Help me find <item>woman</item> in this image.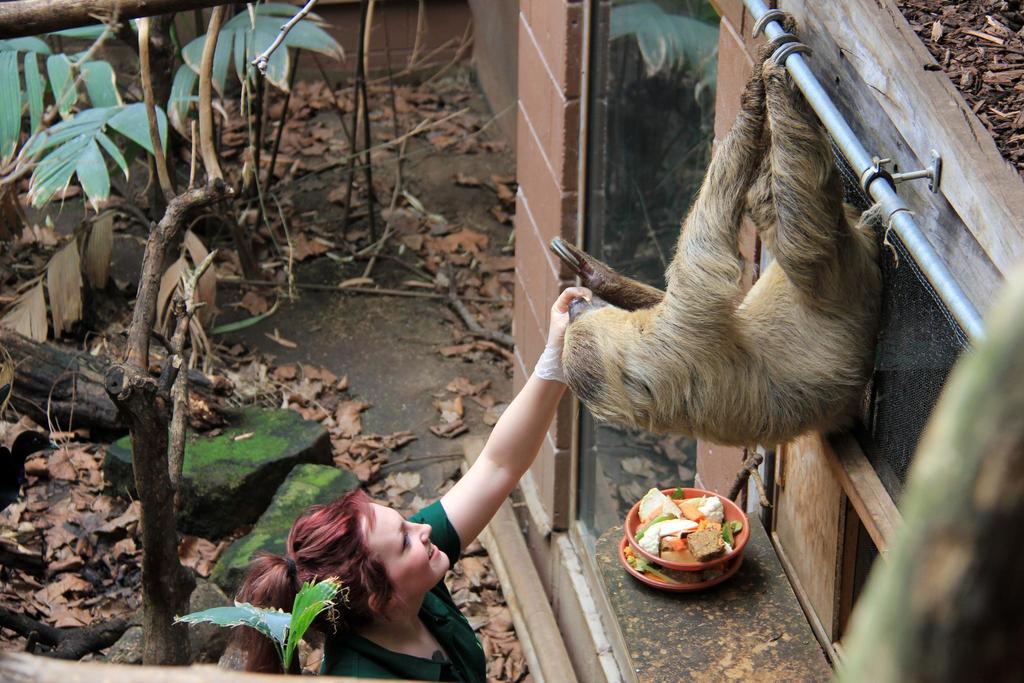
Found it: 233 284 594 682.
